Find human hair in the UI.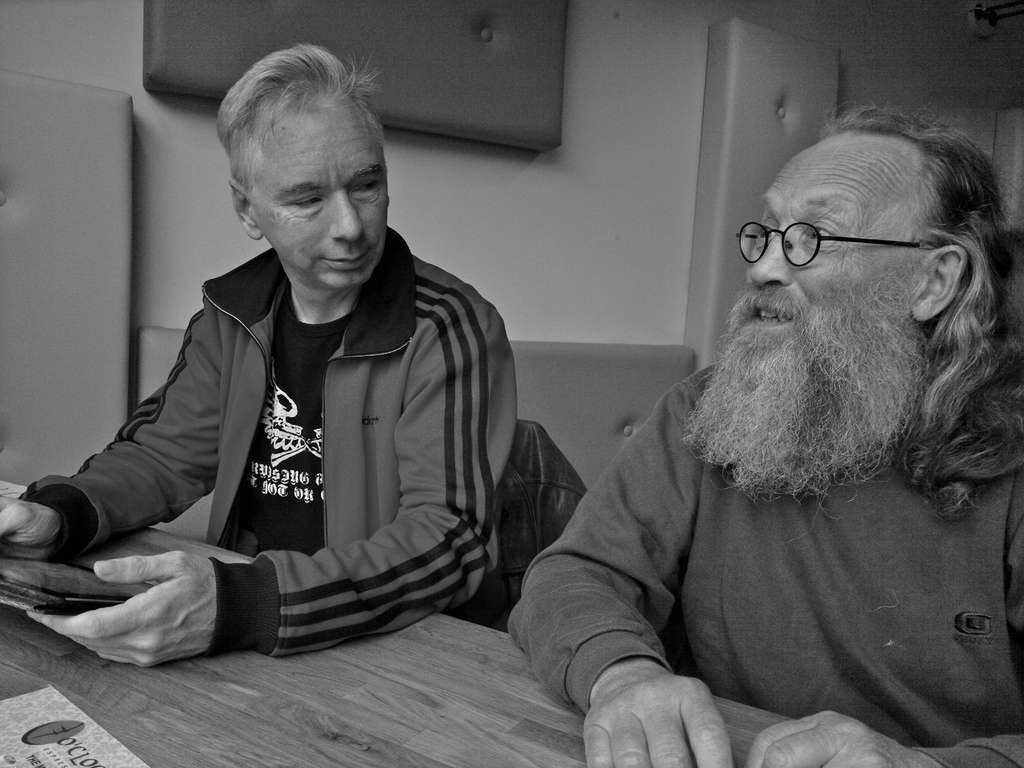
UI element at x1=817, y1=102, x2=1023, y2=511.
